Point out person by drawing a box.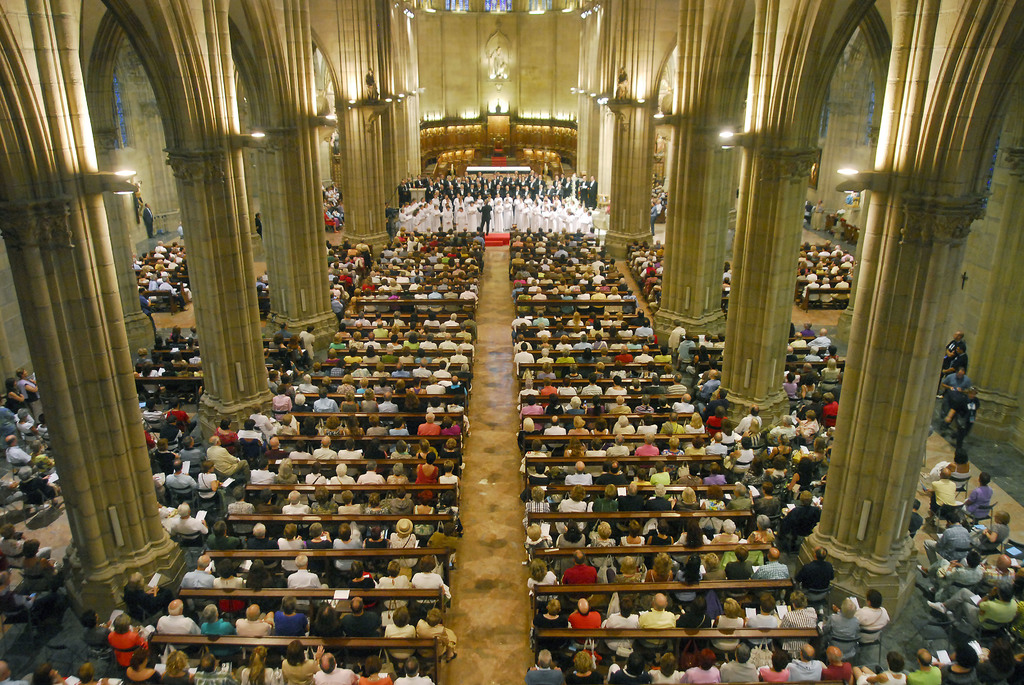
rect(716, 598, 746, 649).
